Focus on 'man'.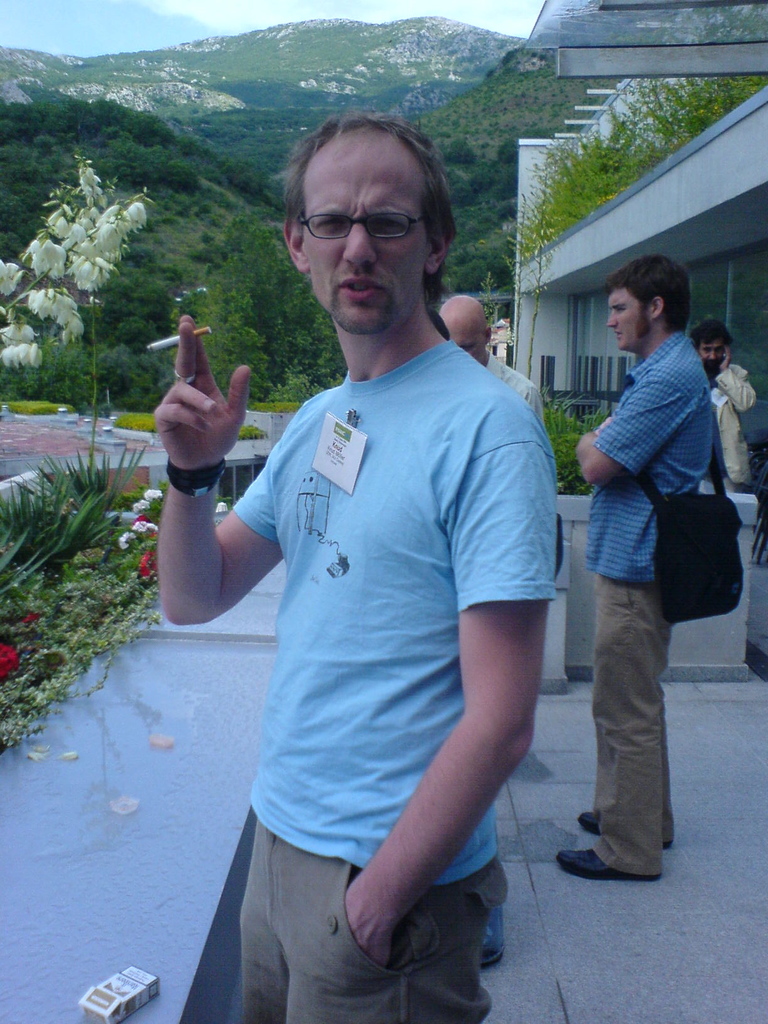
Focused at pyautogui.locateOnScreen(126, 126, 586, 1004).
